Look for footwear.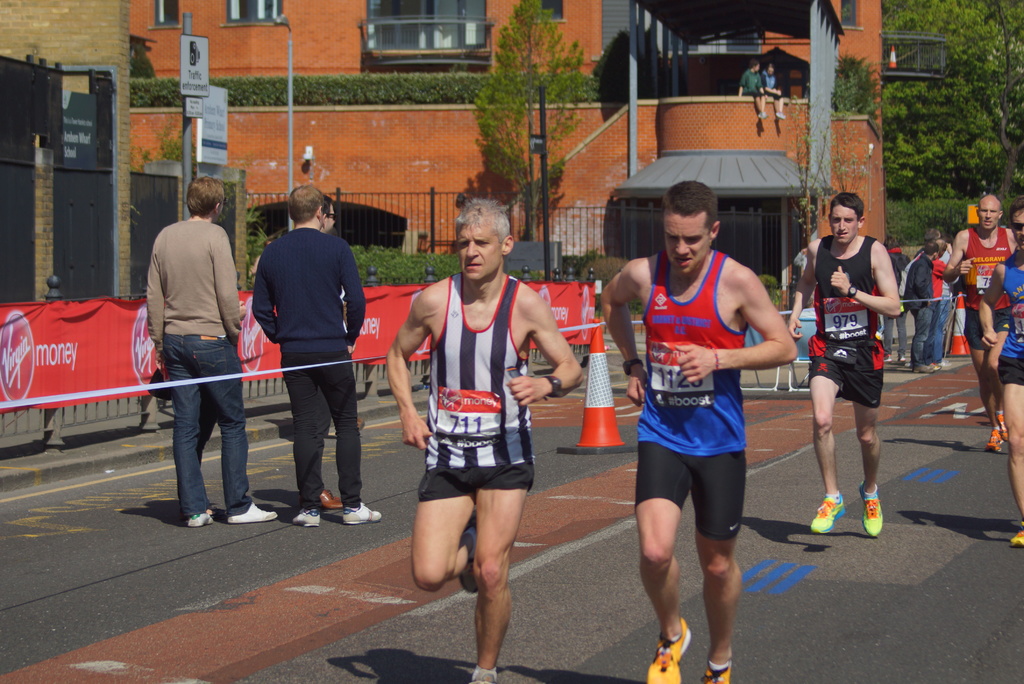
Found: [694, 641, 730, 683].
